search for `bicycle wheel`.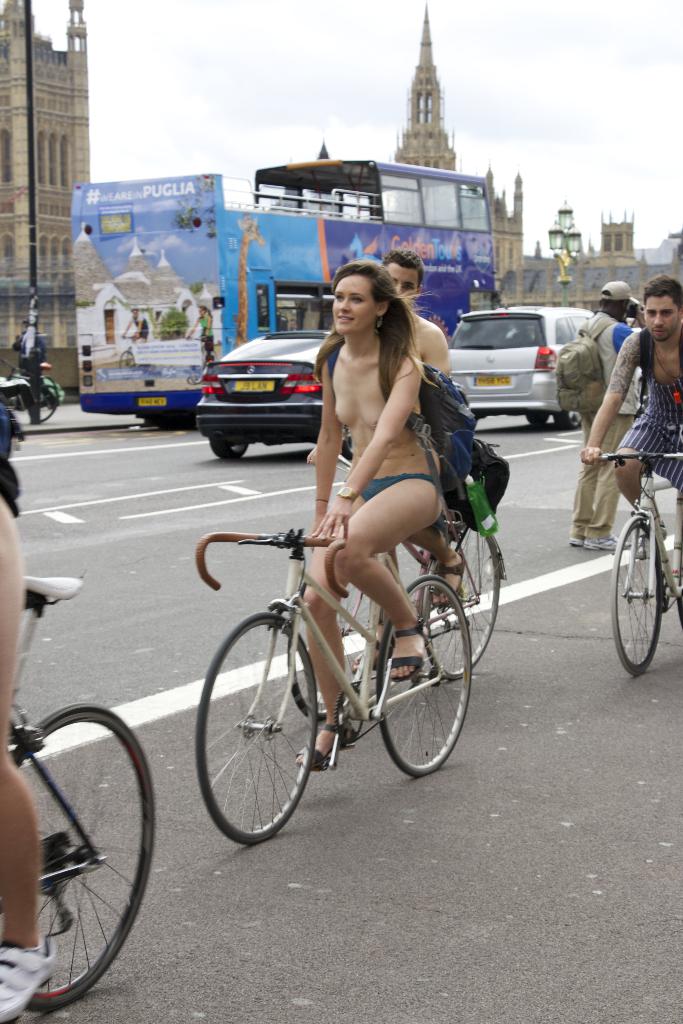
Found at bbox(3, 718, 147, 1006).
